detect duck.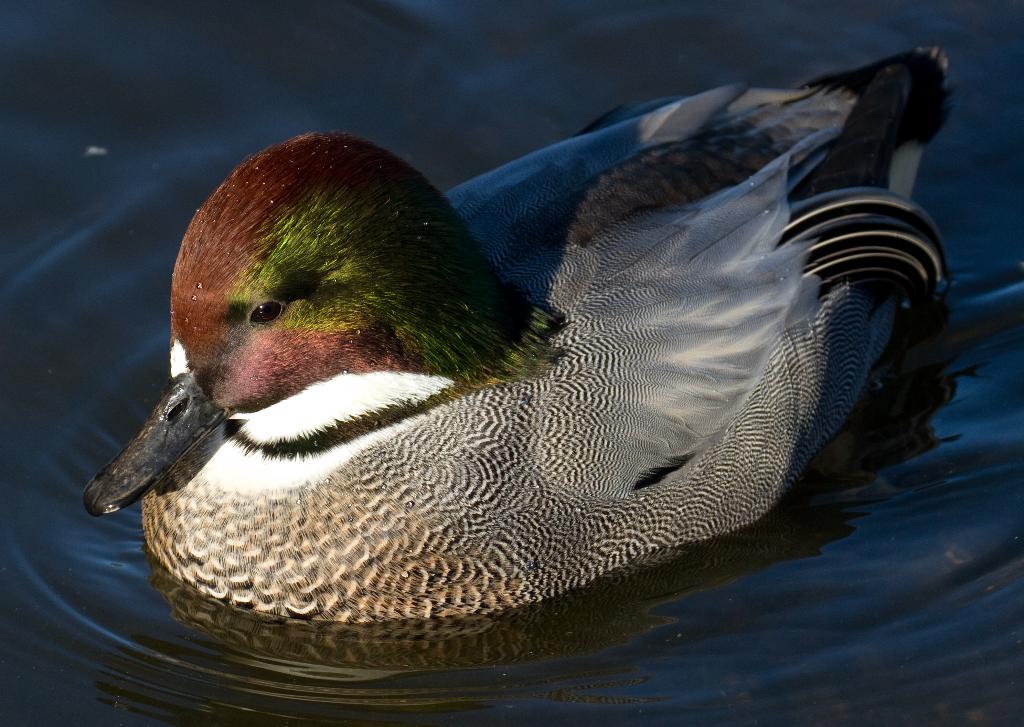
Detected at {"left": 120, "top": 55, "right": 984, "bottom": 658}.
